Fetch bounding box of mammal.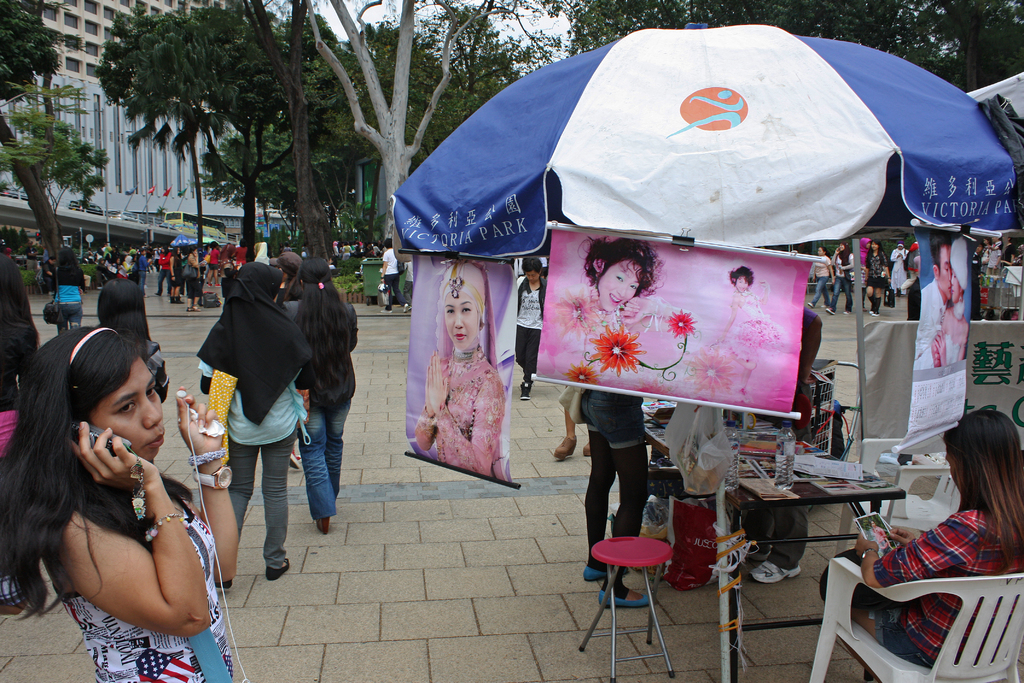
Bbox: 1012, 244, 1022, 265.
